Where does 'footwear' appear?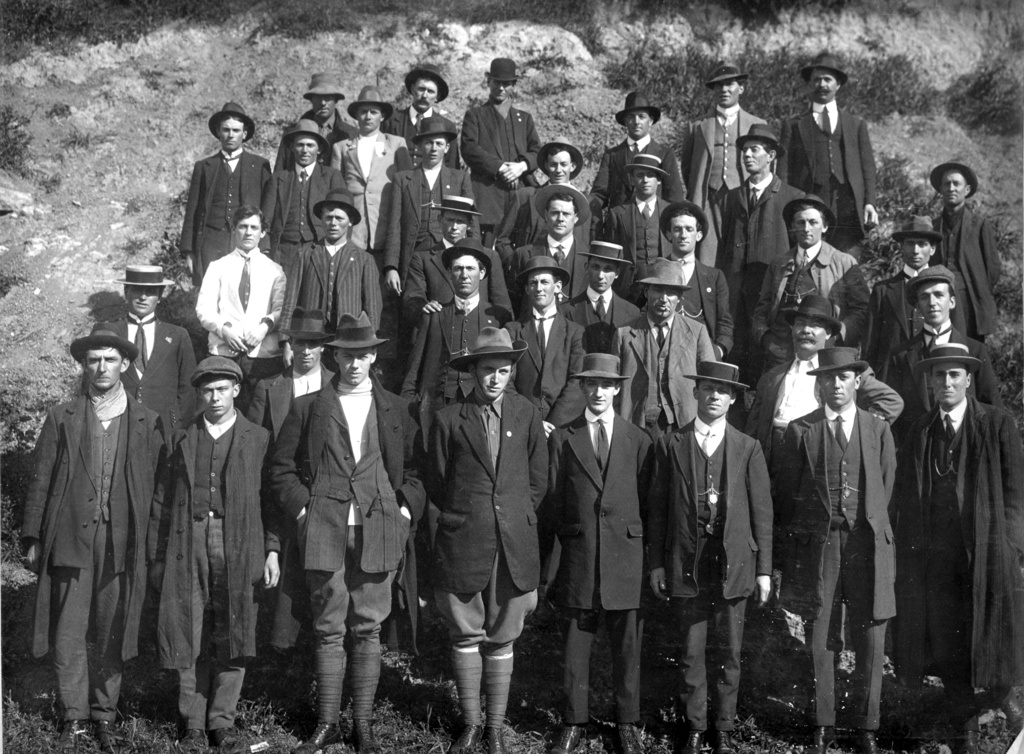
Appears at 806:716:832:753.
